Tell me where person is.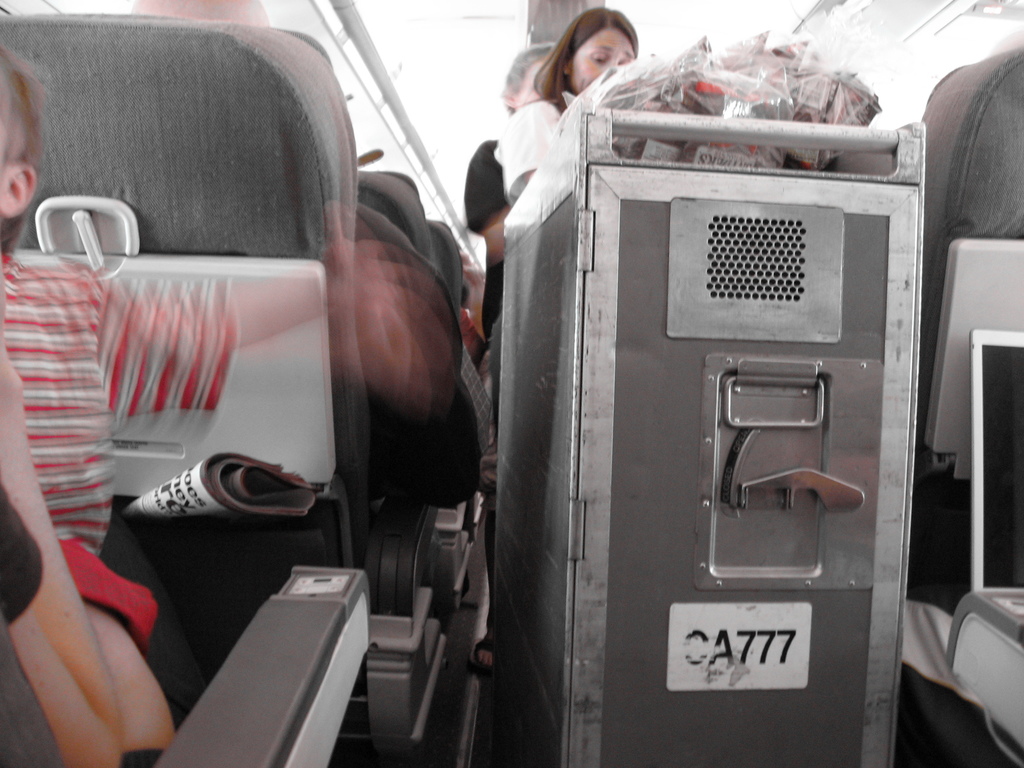
person is at 0/331/128/762.
